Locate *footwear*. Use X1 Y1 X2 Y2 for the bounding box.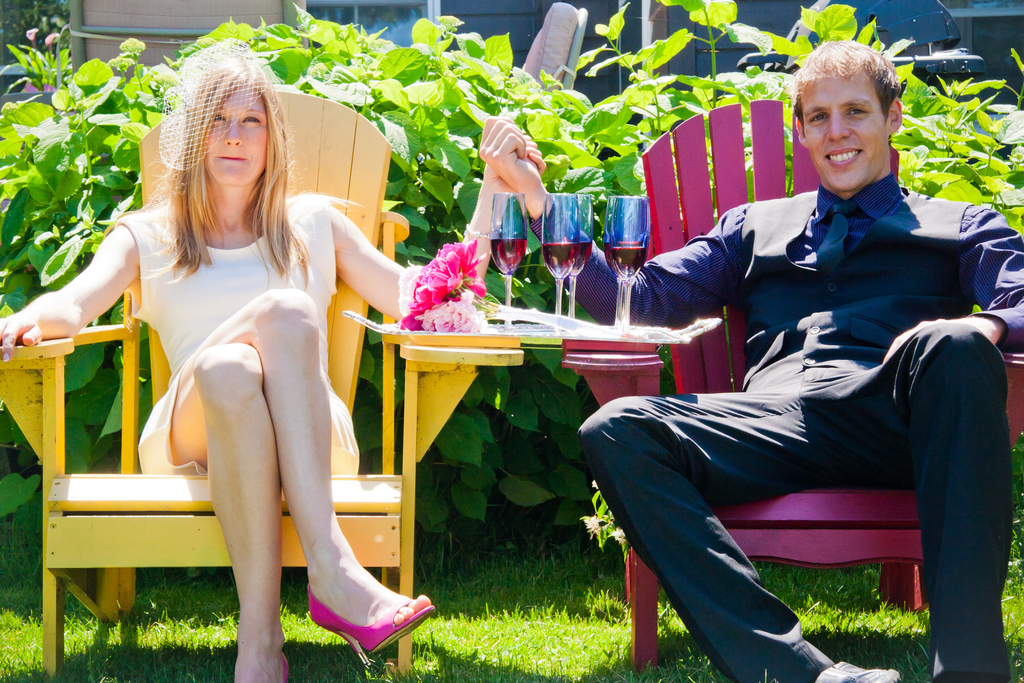
307 584 438 671.
